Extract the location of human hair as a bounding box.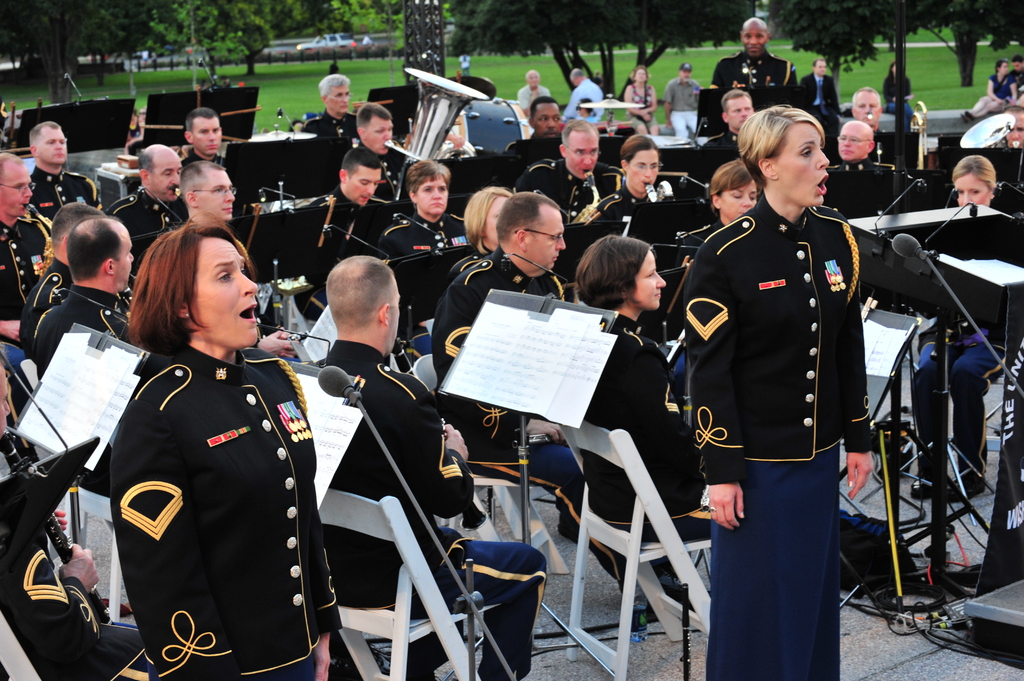
(712,159,753,216).
